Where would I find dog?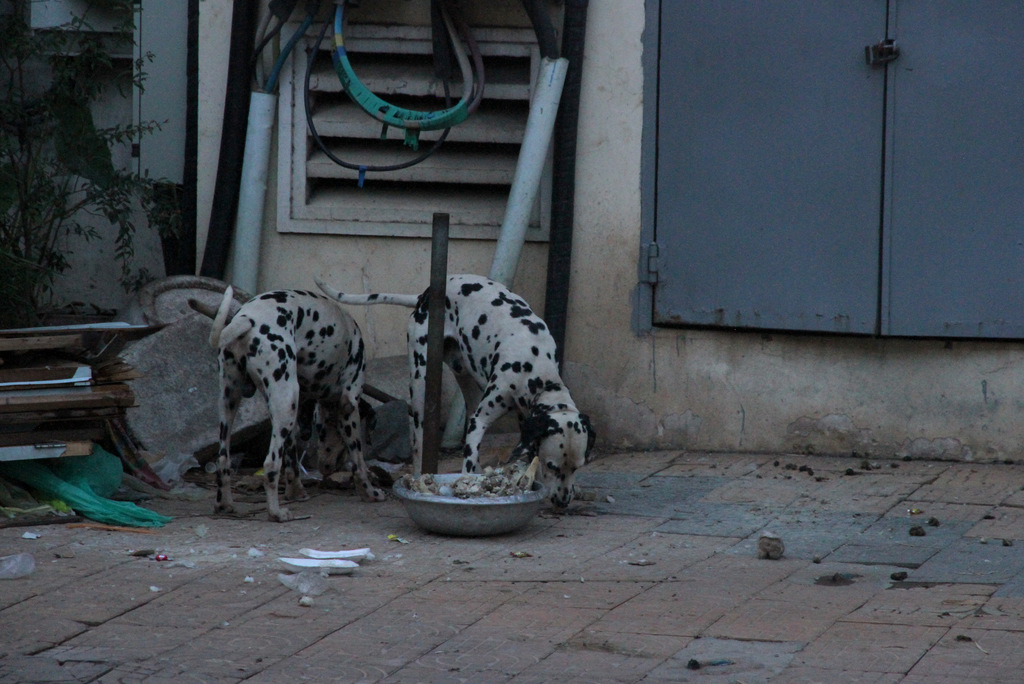
At locate(209, 285, 387, 523).
